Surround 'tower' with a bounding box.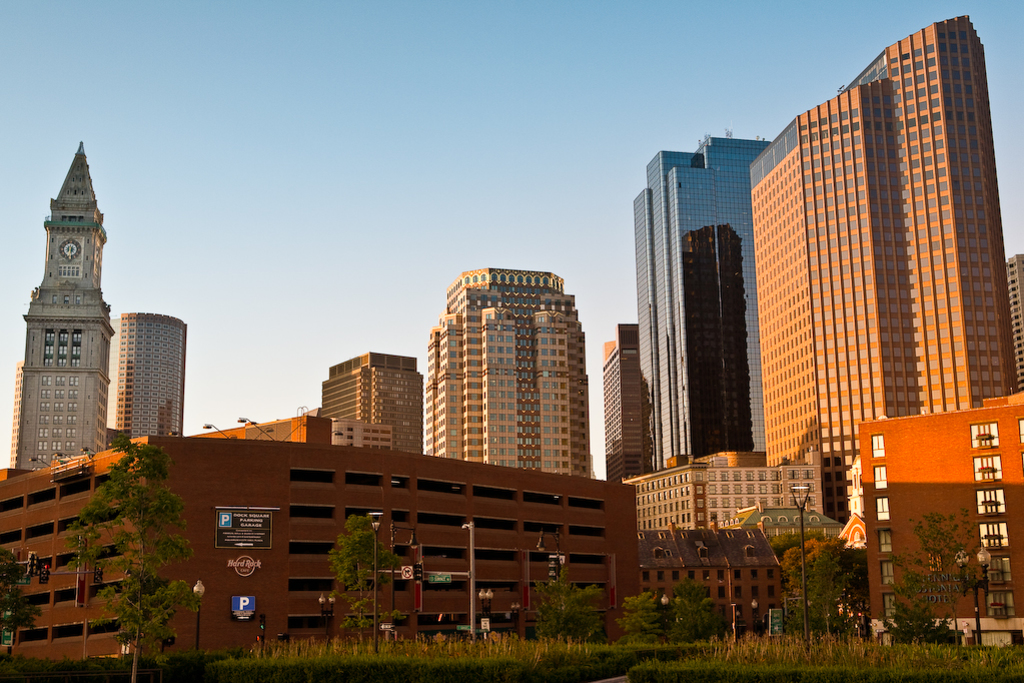
bbox=(612, 131, 770, 468).
